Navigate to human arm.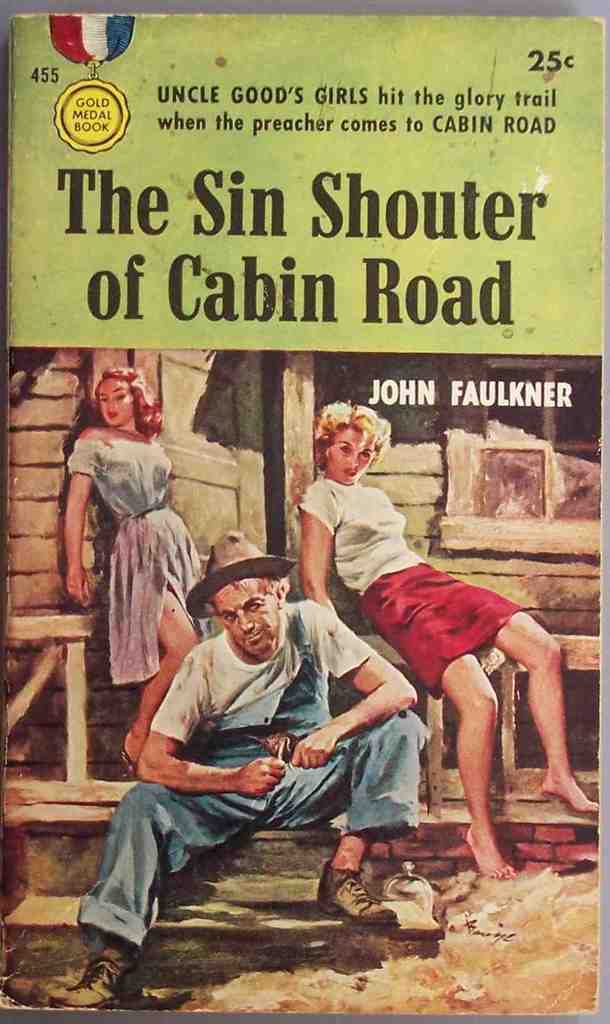
Navigation target: l=287, t=609, r=424, b=774.
